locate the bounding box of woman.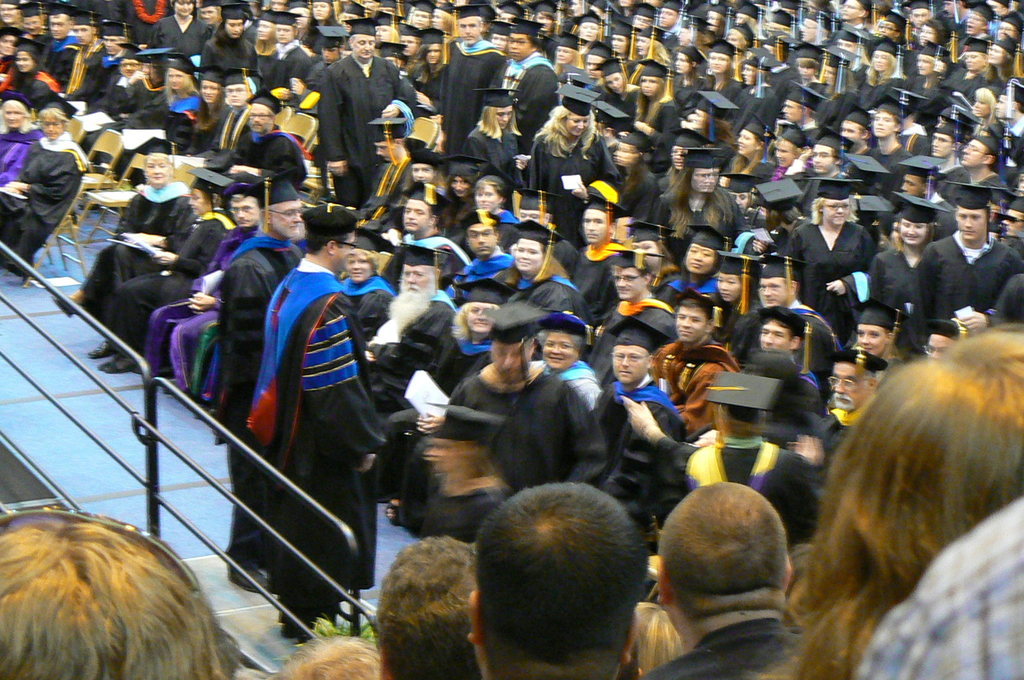
Bounding box: [left=871, top=9, right=902, bottom=47].
